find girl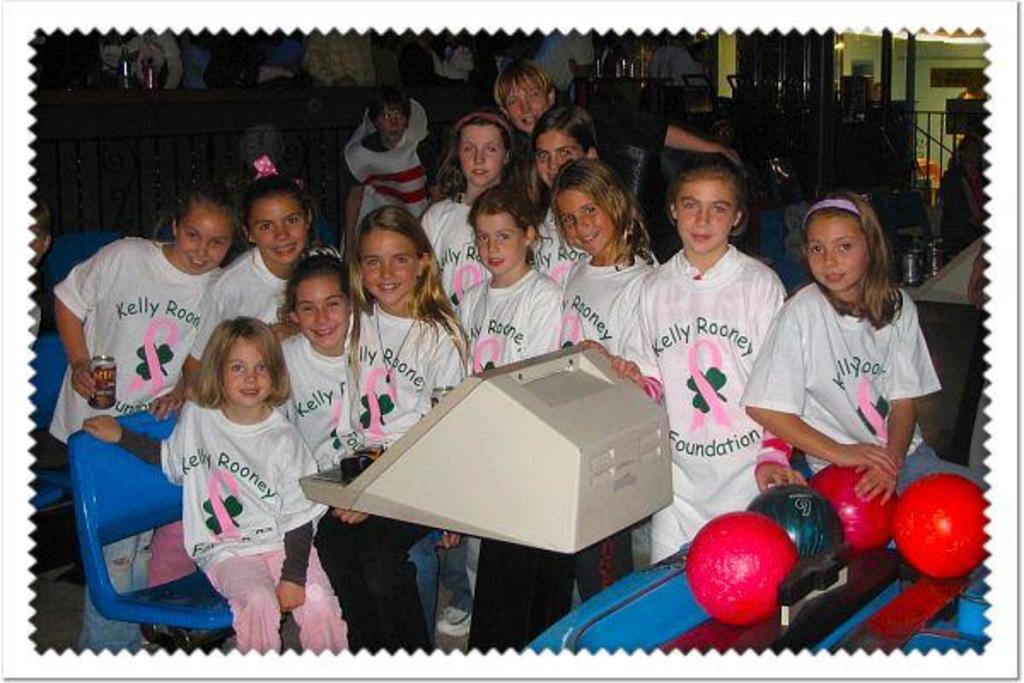
bbox=[609, 152, 809, 563]
